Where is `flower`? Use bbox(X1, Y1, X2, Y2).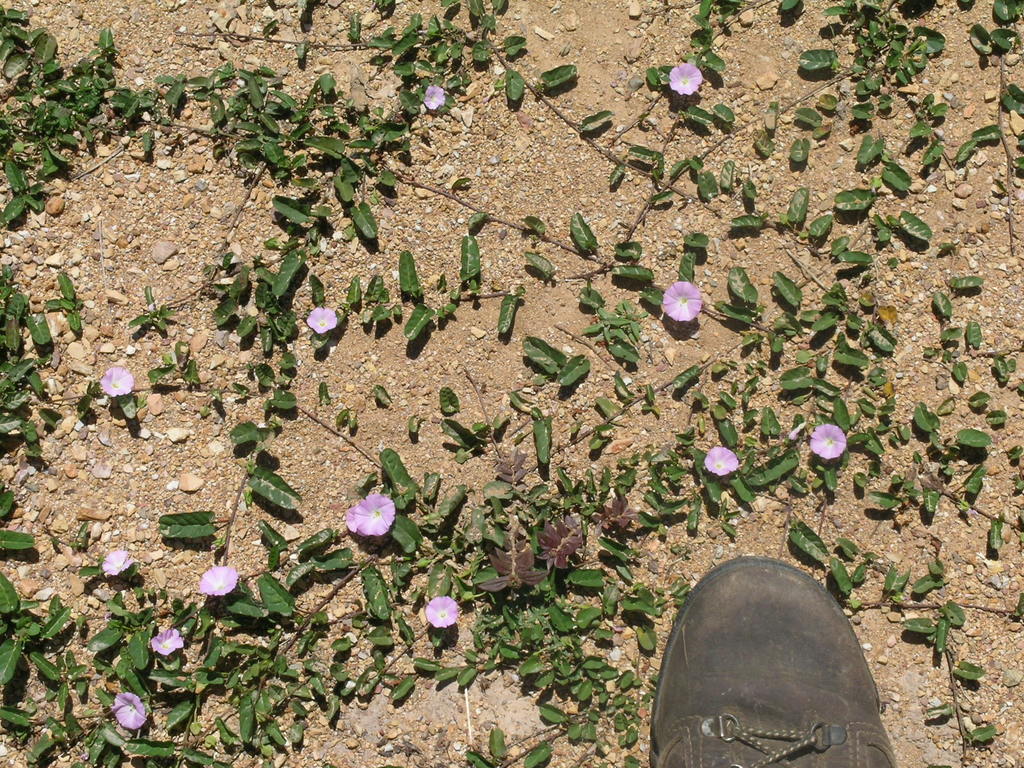
bbox(427, 591, 463, 642).
